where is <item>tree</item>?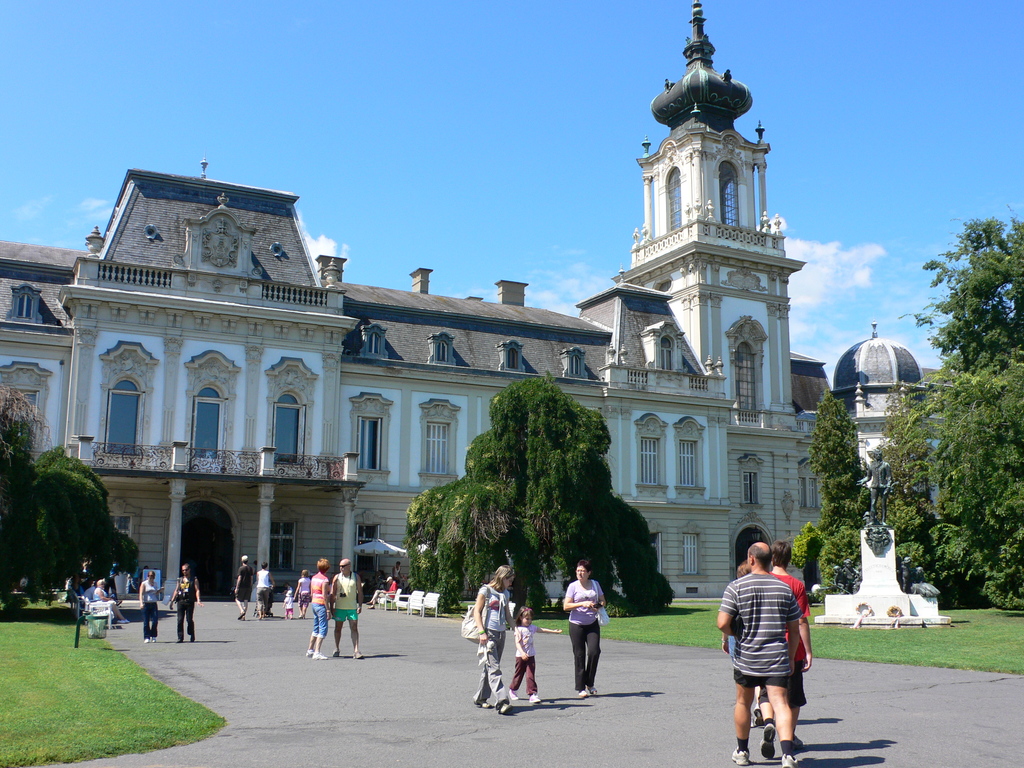
[403,364,680,619].
